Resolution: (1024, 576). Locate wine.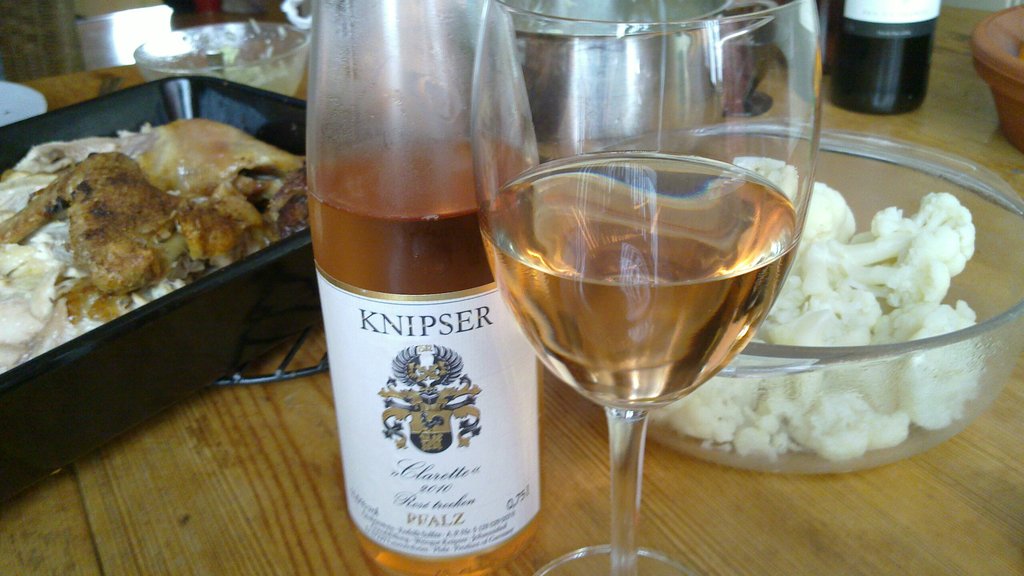
829,0,940,119.
